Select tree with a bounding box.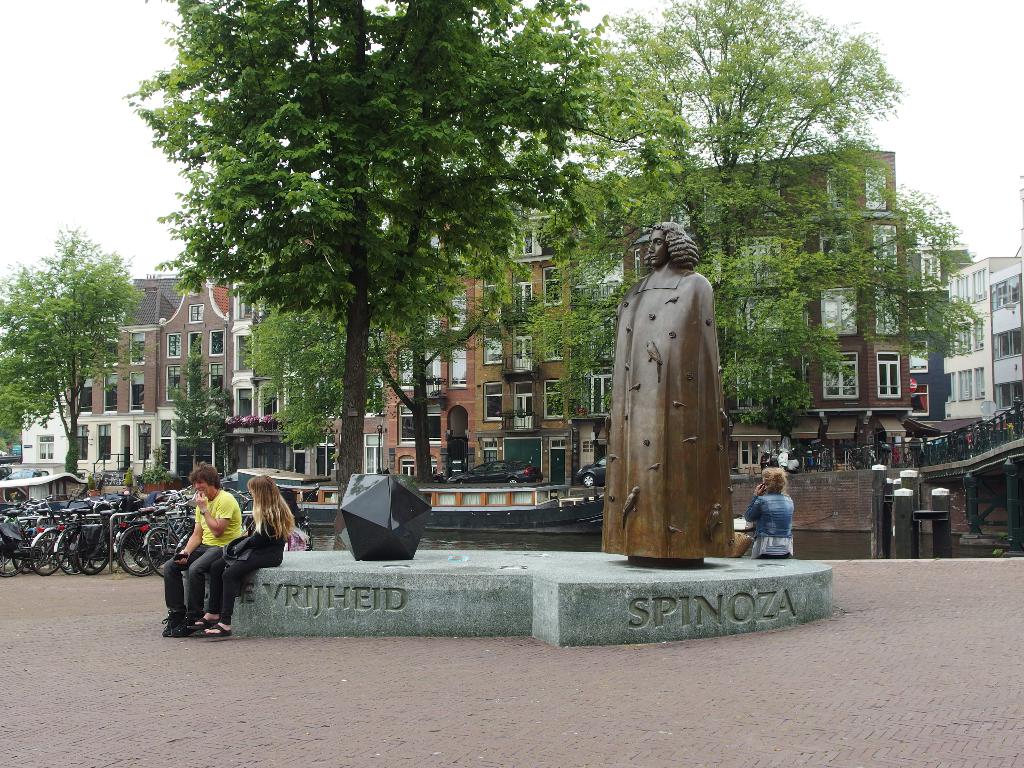
box=[524, 0, 980, 434].
